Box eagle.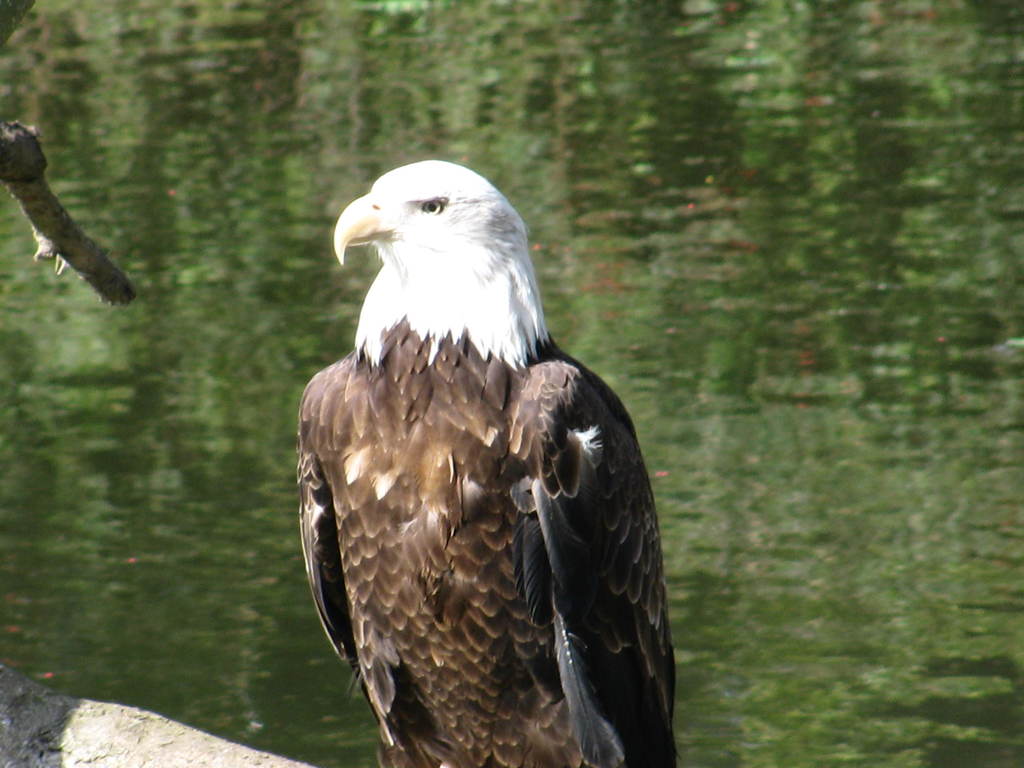
{"x1": 294, "y1": 161, "x2": 676, "y2": 766}.
